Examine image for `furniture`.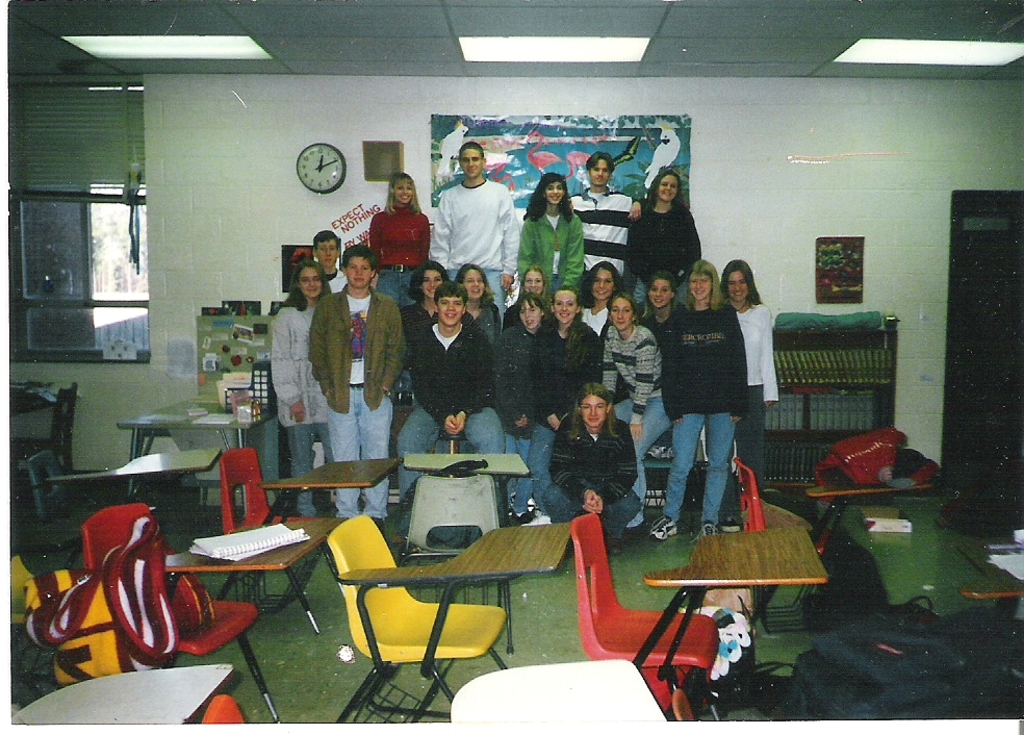
Examination result: 668:687:696:720.
